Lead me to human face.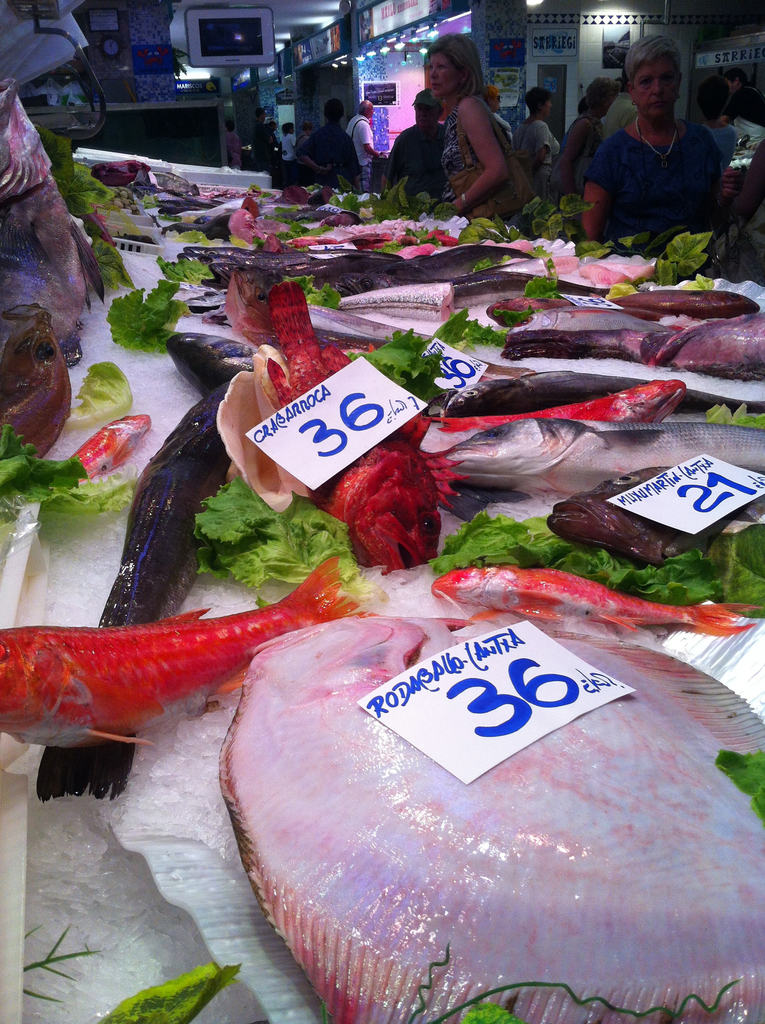
Lead to [427,49,460,94].
